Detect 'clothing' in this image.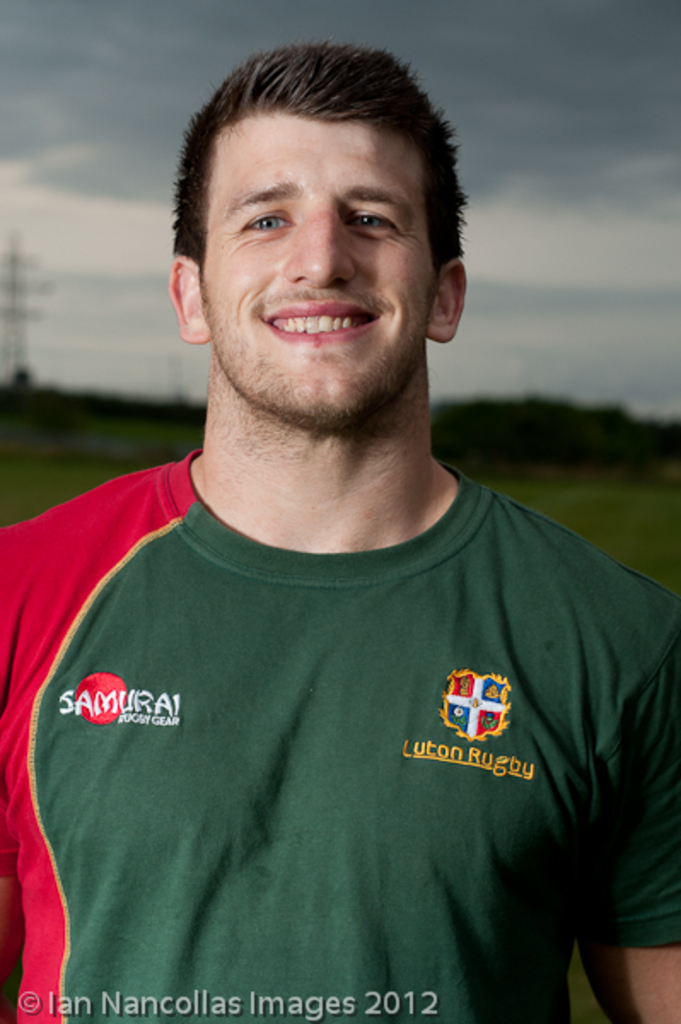
Detection: box=[26, 503, 666, 992].
